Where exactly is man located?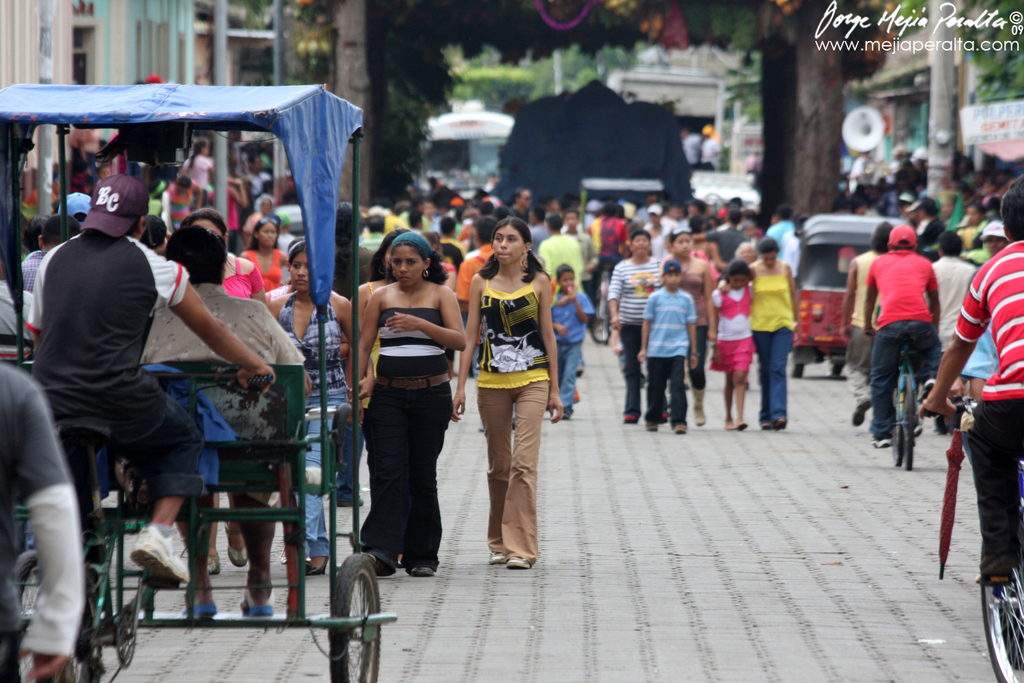
Its bounding box is crop(842, 222, 891, 426).
